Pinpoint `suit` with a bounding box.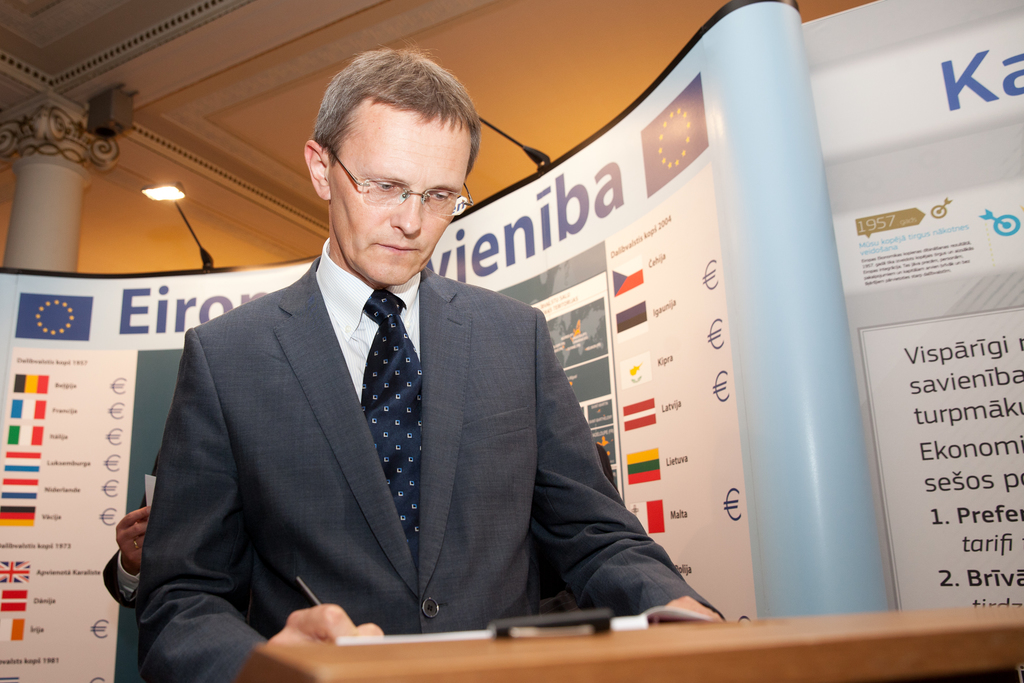
141/181/637/656.
